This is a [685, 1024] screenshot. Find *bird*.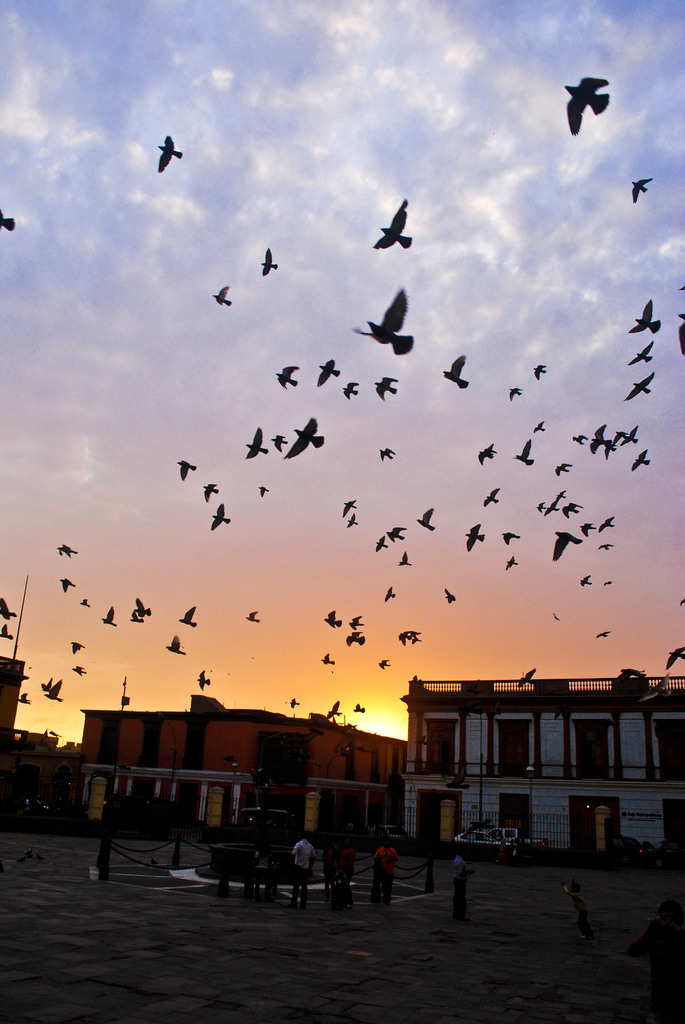
Bounding box: l=325, t=607, r=342, b=628.
